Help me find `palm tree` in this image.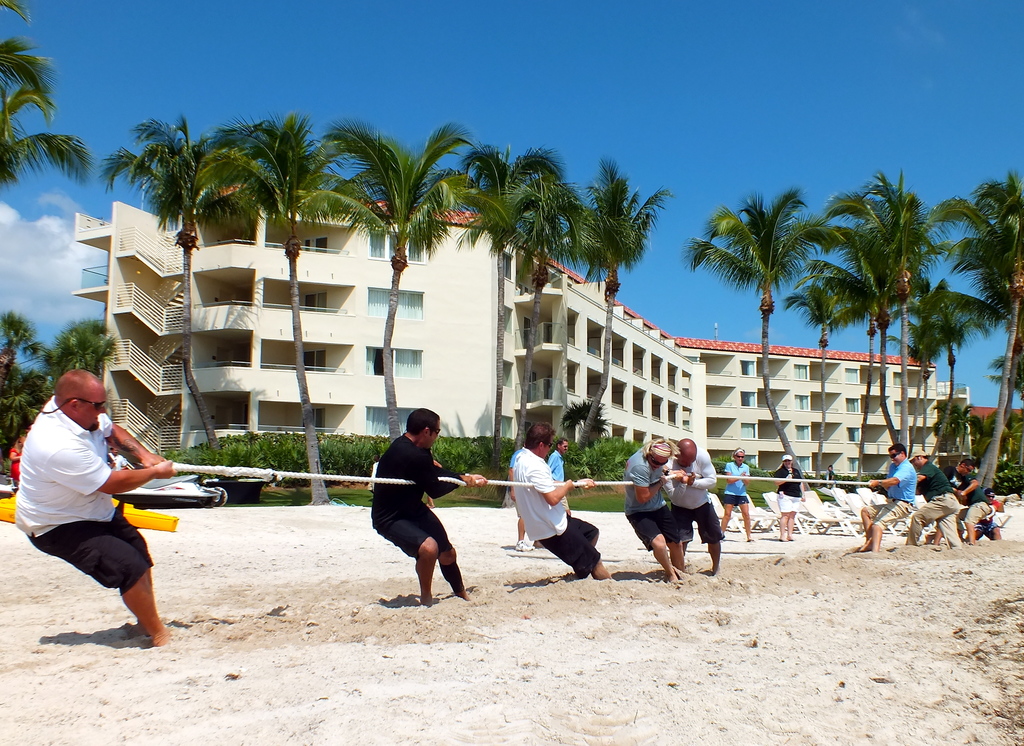
Found it: bbox(0, 36, 70, 414).
